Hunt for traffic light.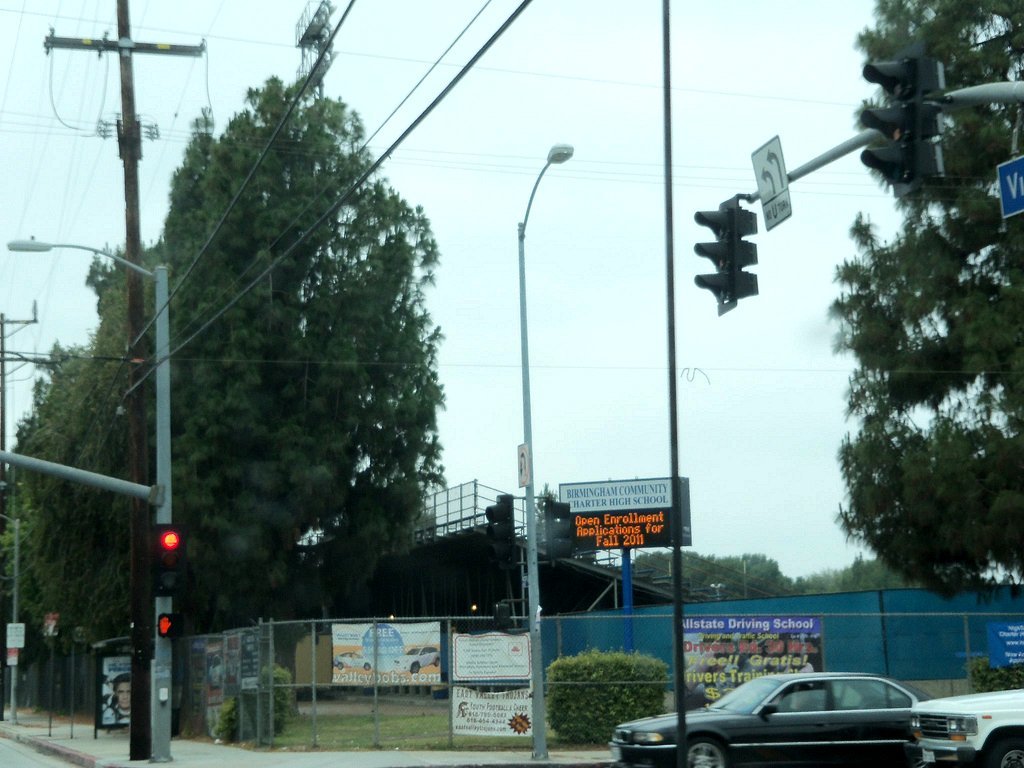
Hunted down at bbox=[156, 614, 177, 637].
